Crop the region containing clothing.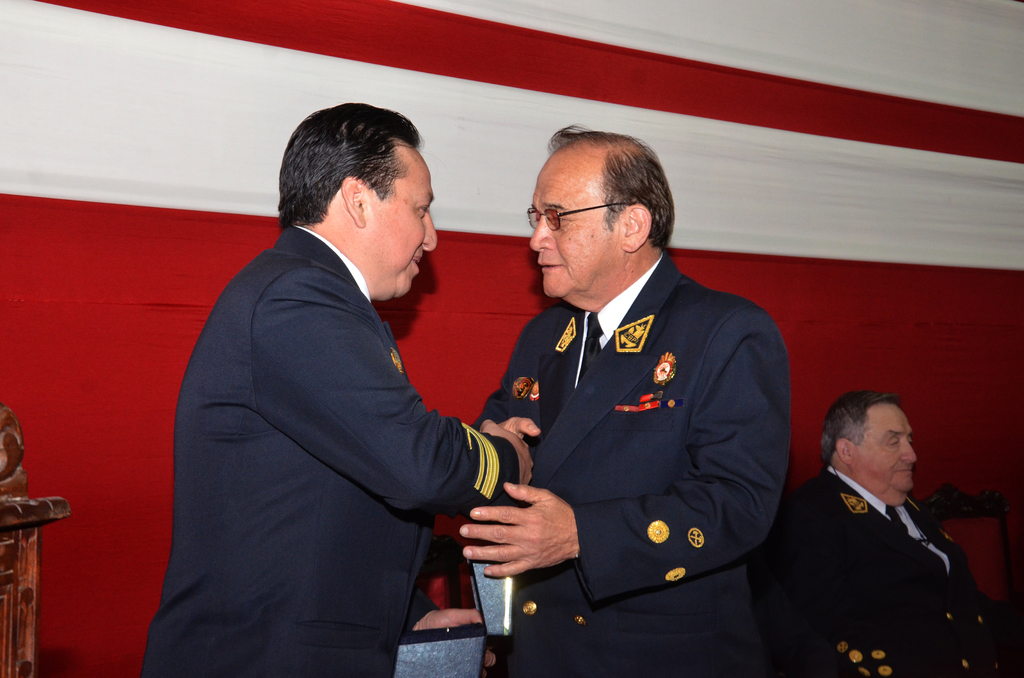
Crop region: {"x1": 150, "y1": 218, "x2": 512, "y2": 677}.
